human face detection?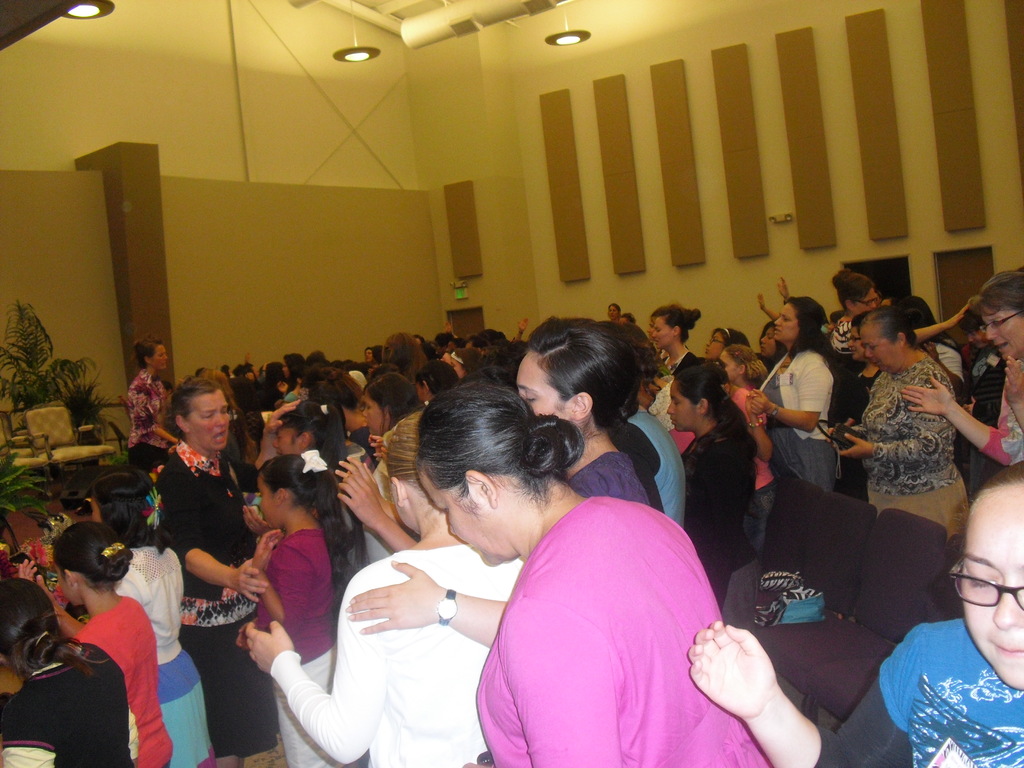
(276, 426, 301, 458)
